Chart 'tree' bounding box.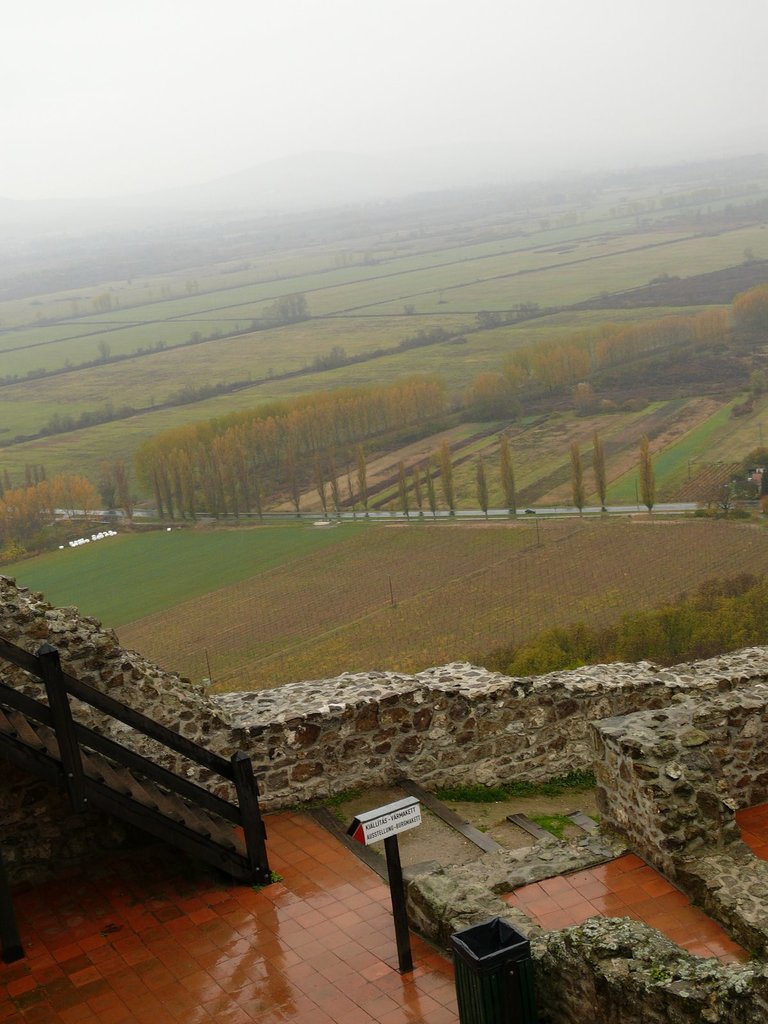
Charted: (567, 447, 584, 515).
